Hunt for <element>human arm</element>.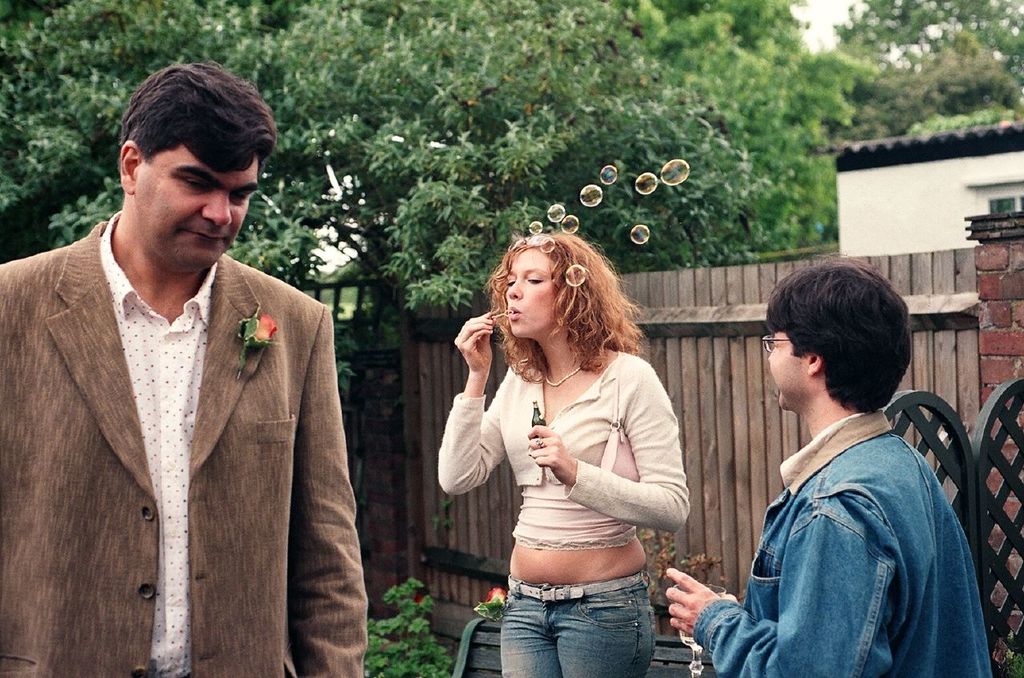
Hunted down at 298 307 369 677.
